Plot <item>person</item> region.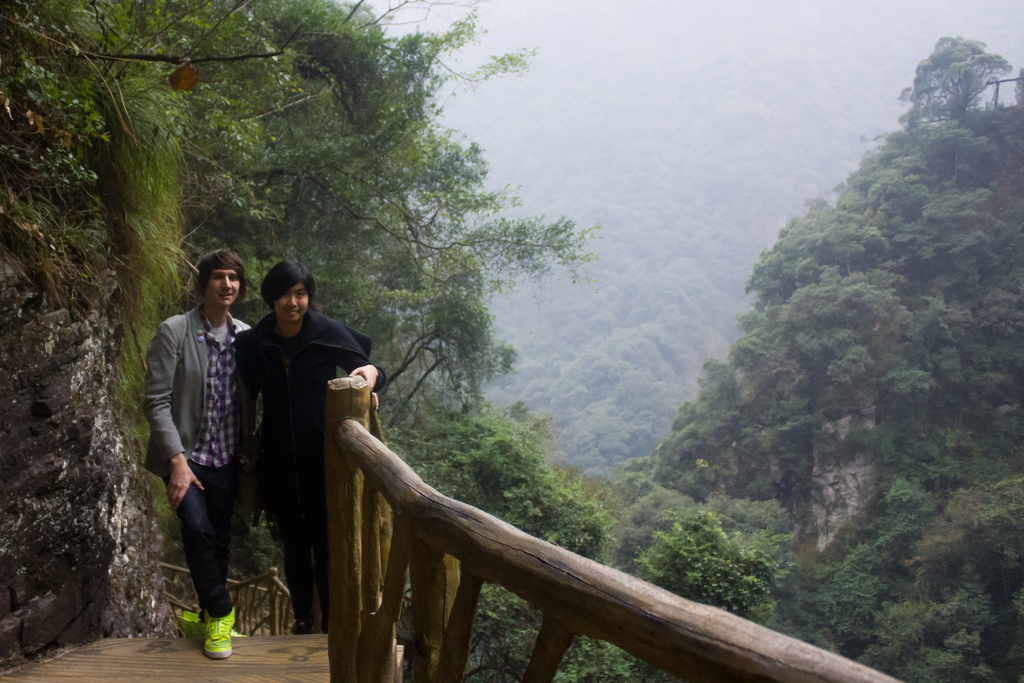
Plotted at x1=145 y1=251 x2=252 y2=656.
